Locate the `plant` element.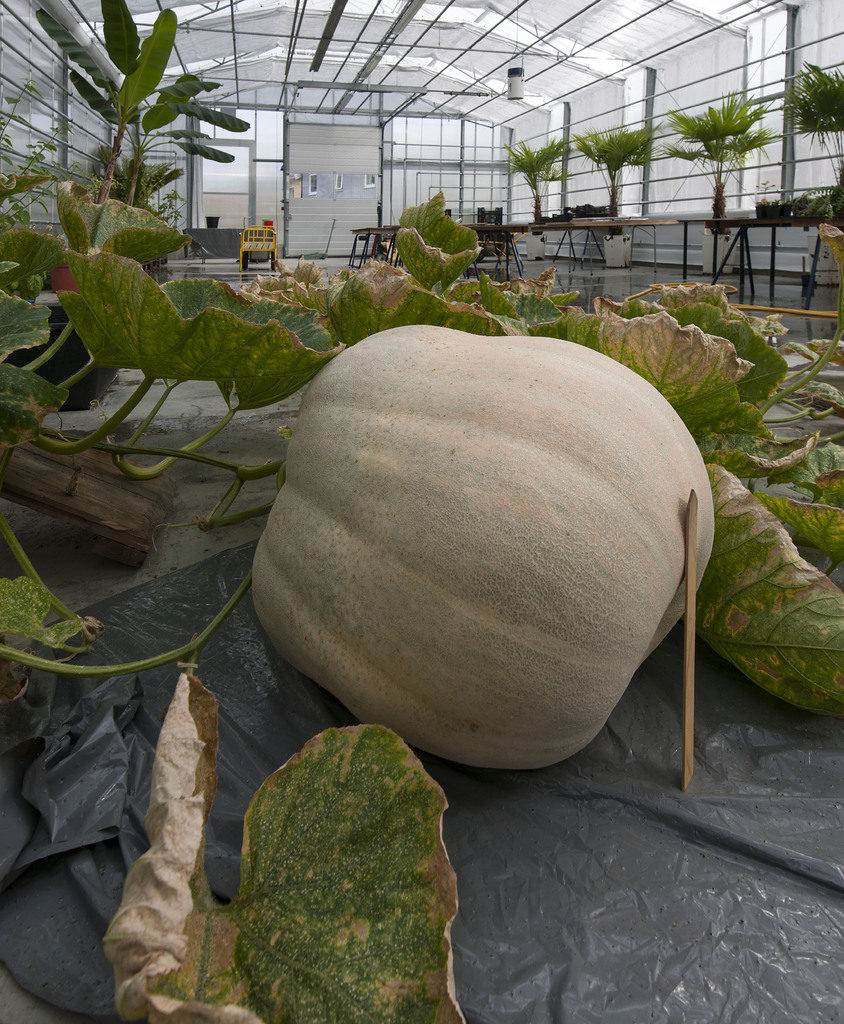
Element bbox: <bbox>0, 181, 843, 1023</bbox>.
